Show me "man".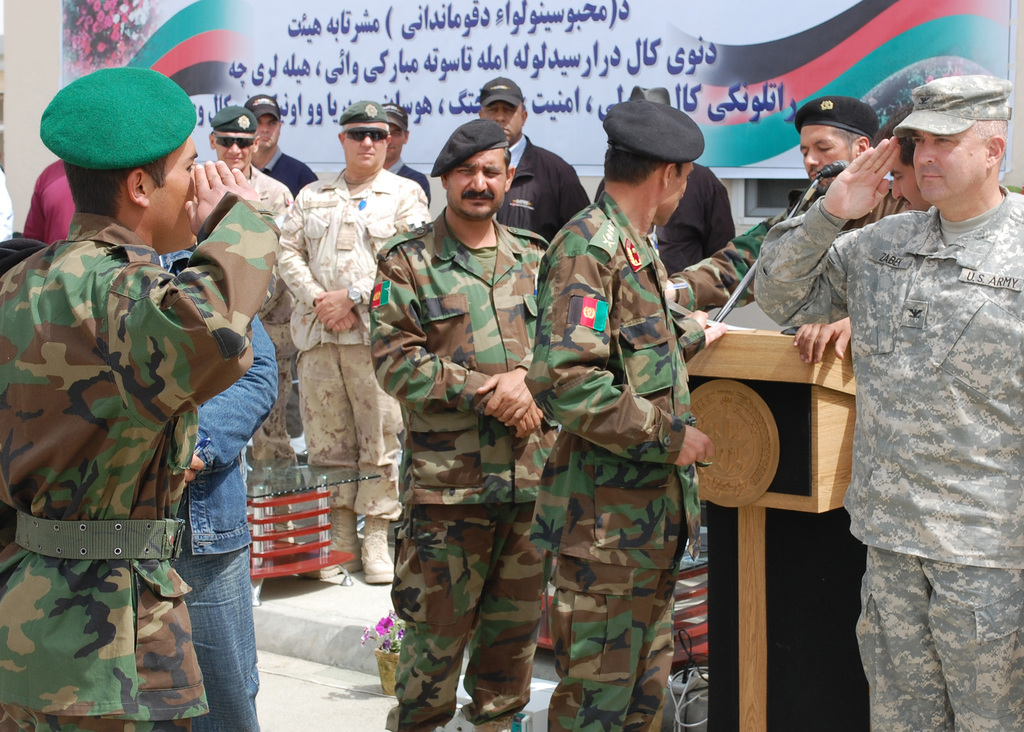
"man" is here: <box>207,104,307,459</box>.
